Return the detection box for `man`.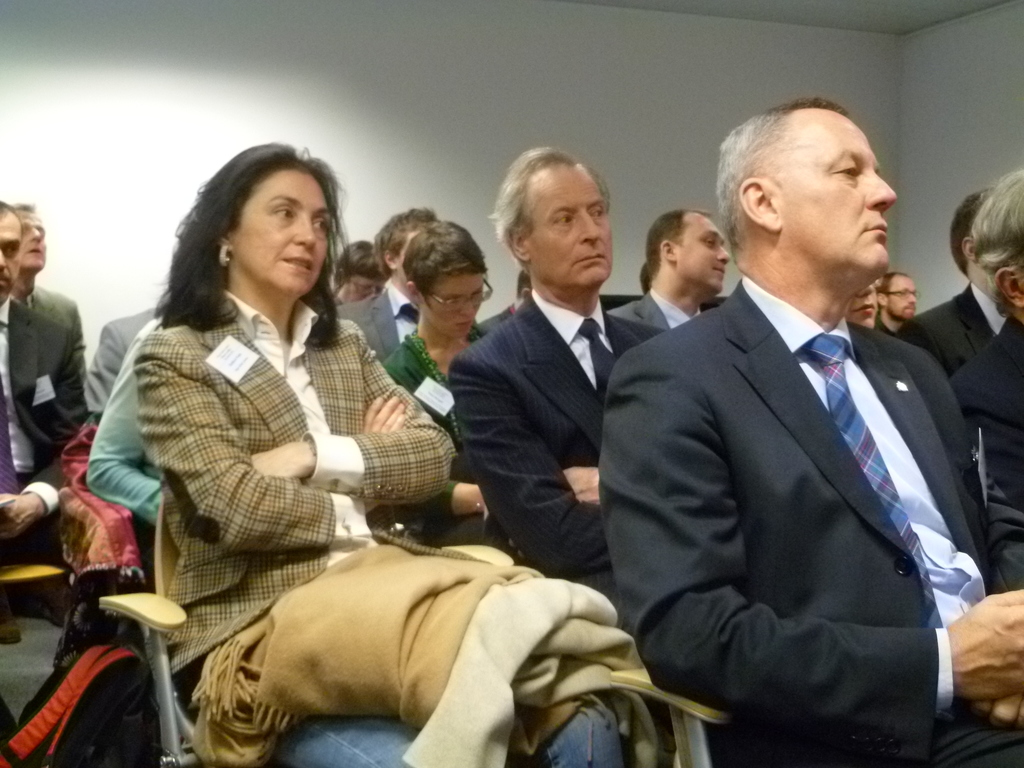
[333, 208, 447, 360].
